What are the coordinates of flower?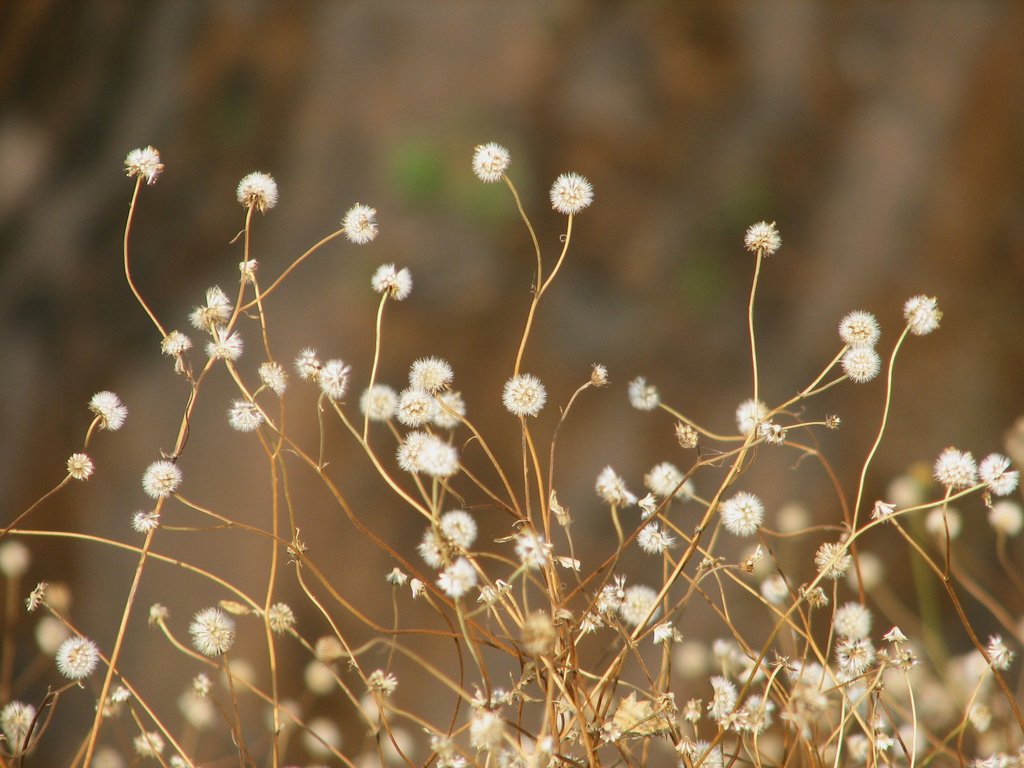
{"left": 90, "top": 388, "right": 131, "bottom": 431}.
